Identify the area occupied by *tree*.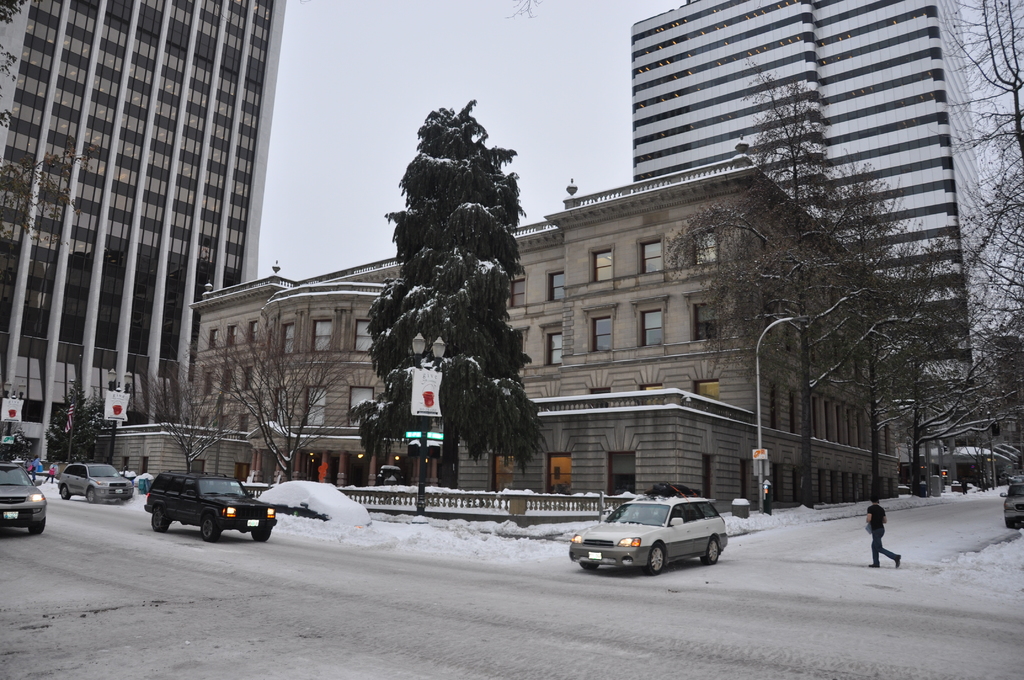
Area: crop(668, 49, 897, 524).
